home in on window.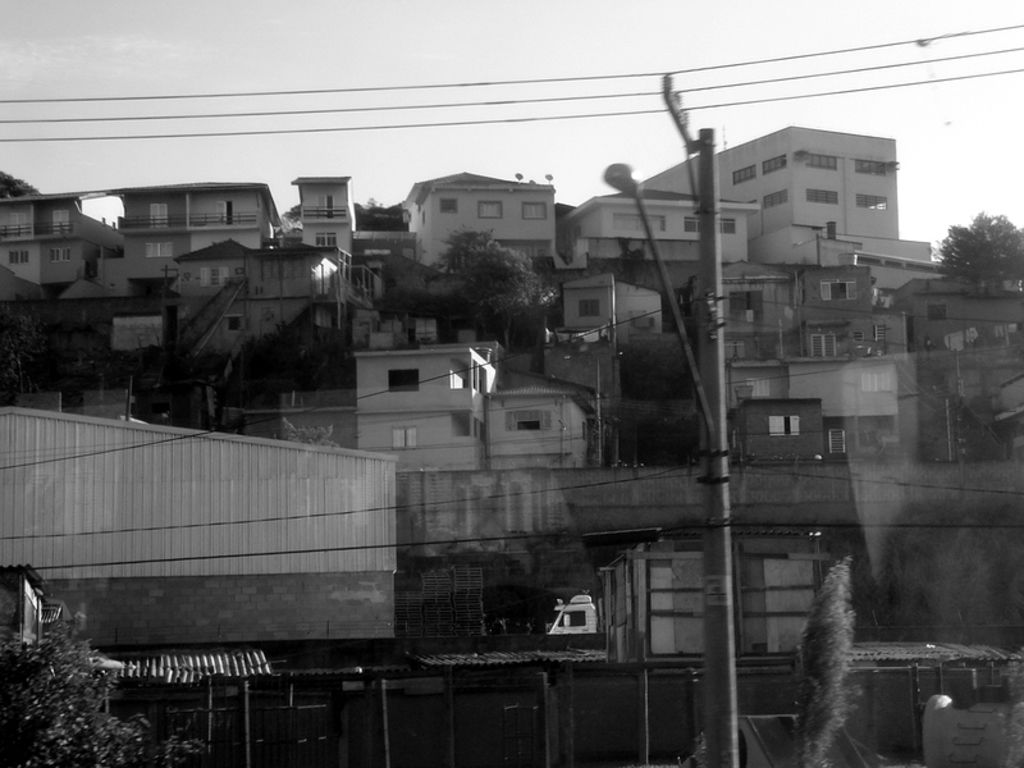
Homed in at rect(854, 193, 887, 207).
